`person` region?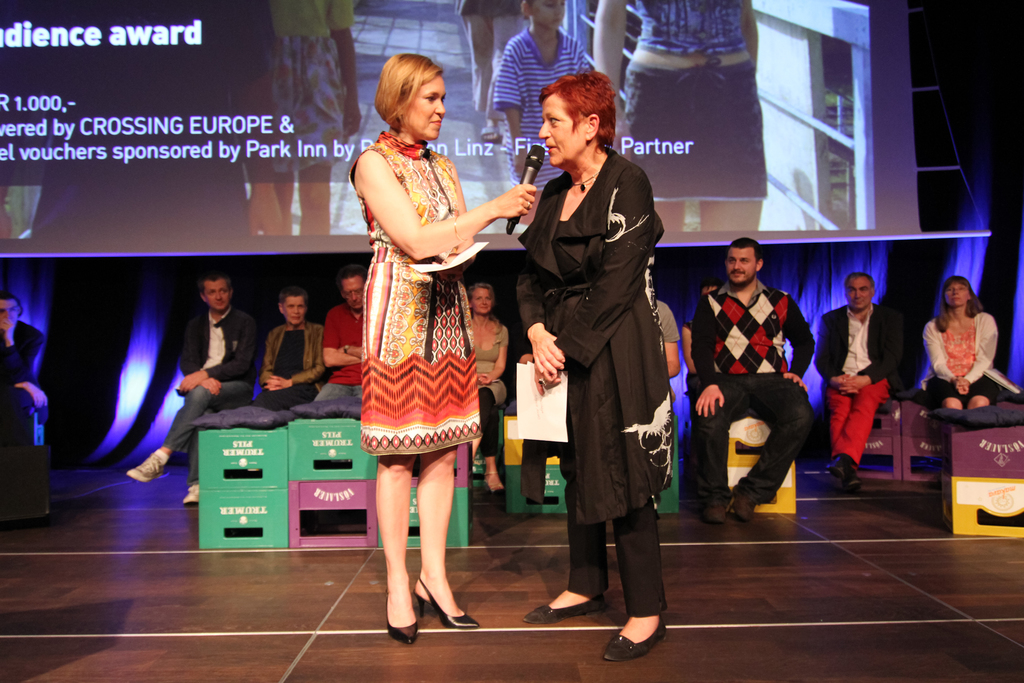
bbox=[250, 290, 325, 400]
